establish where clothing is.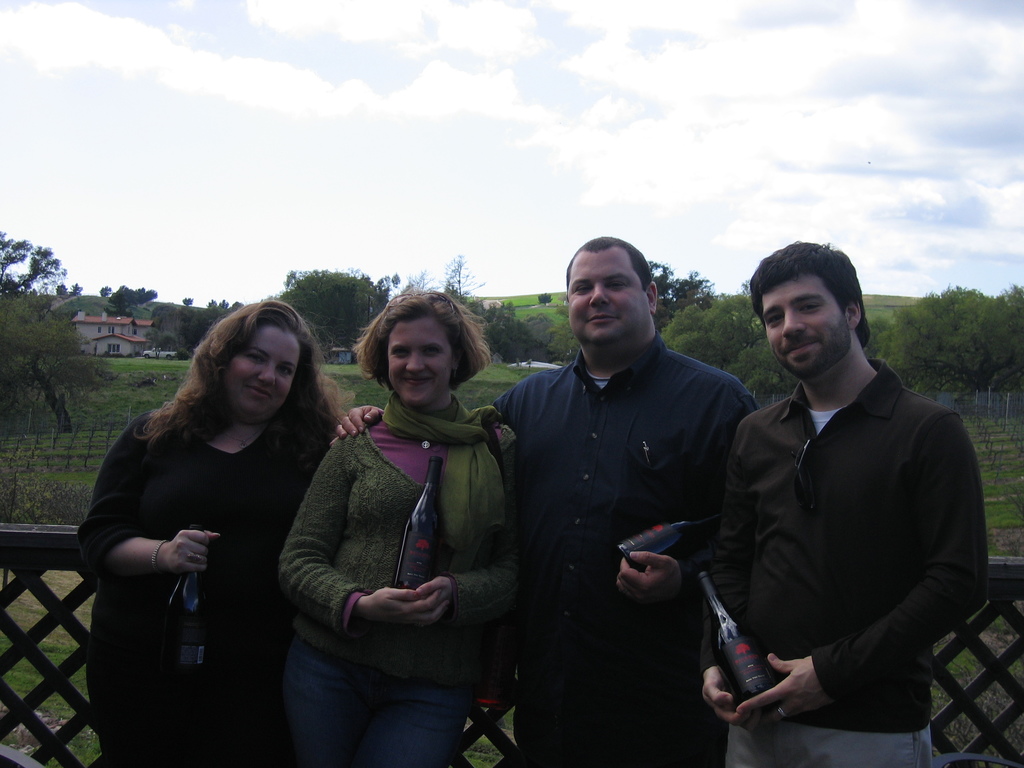
Established at bbox=(703, 305, 992, 751).
